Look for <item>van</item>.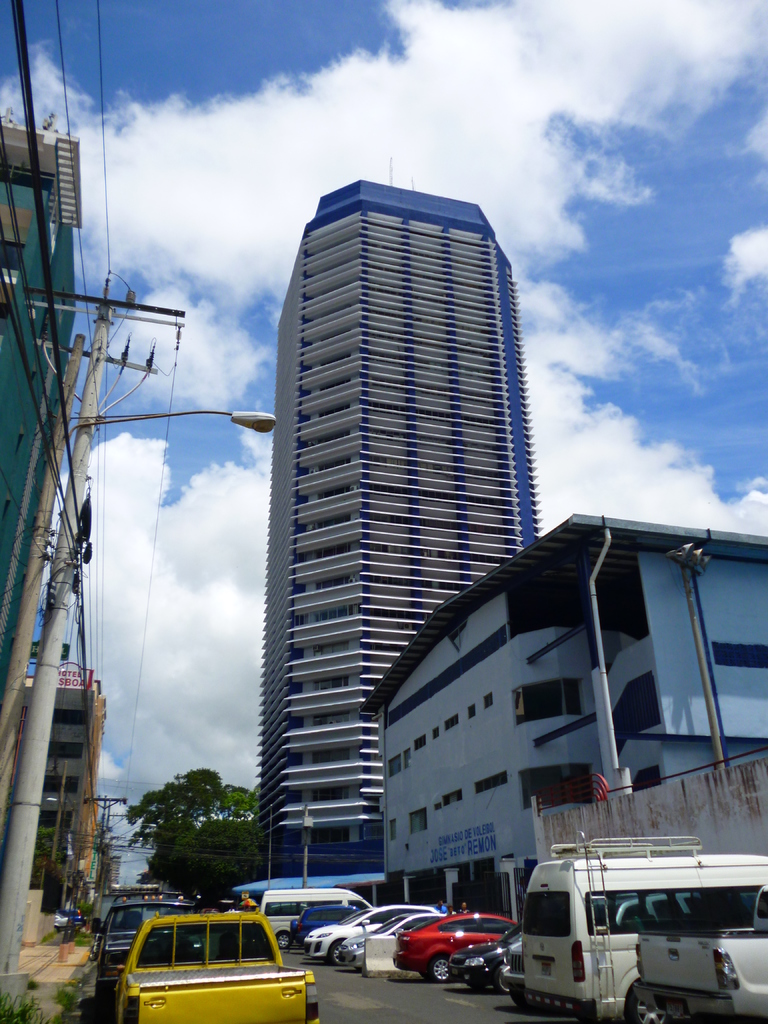
Found: region(86, 896, 191, 1005).
